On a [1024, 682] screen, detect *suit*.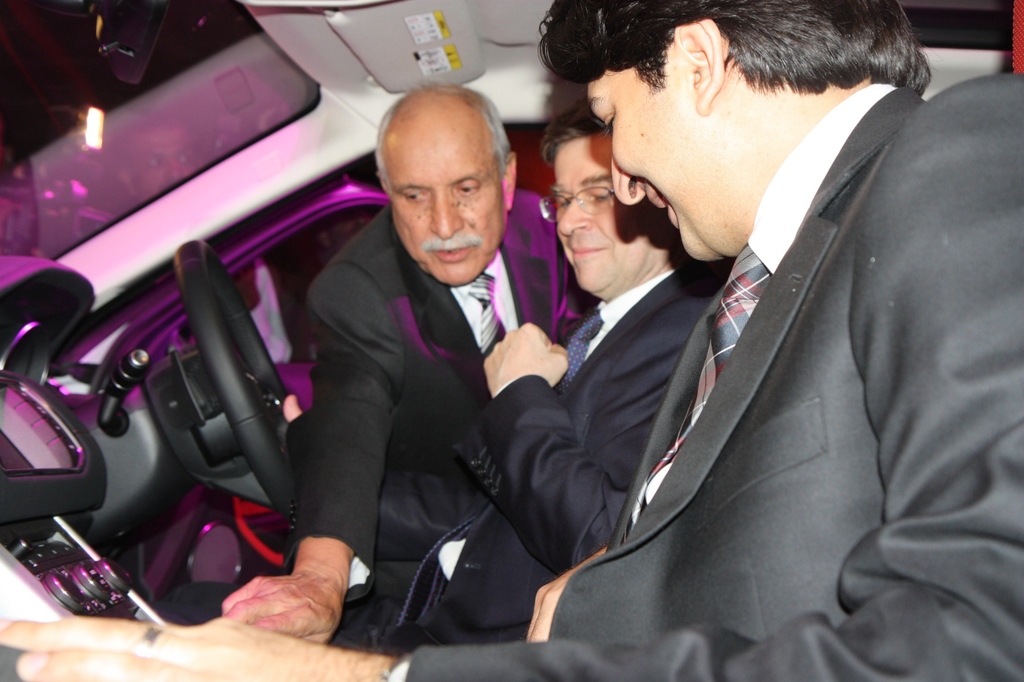
396,86,1023,681.
